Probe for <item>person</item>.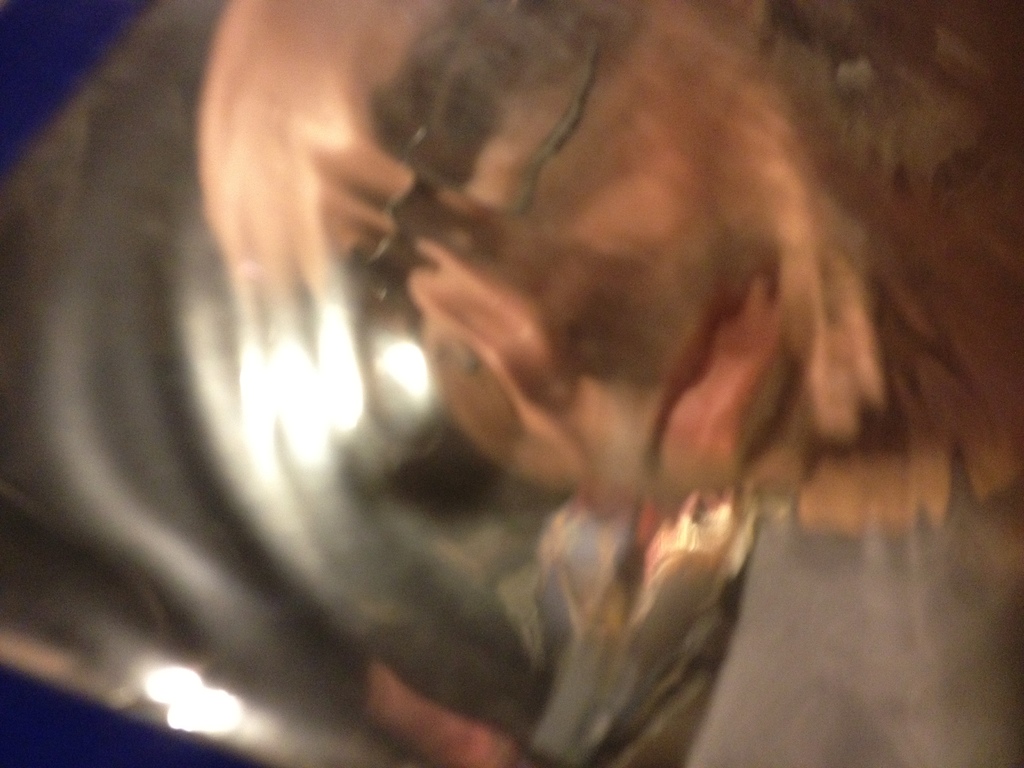
Probe result: select_region(191, 0, 1023, 525).
